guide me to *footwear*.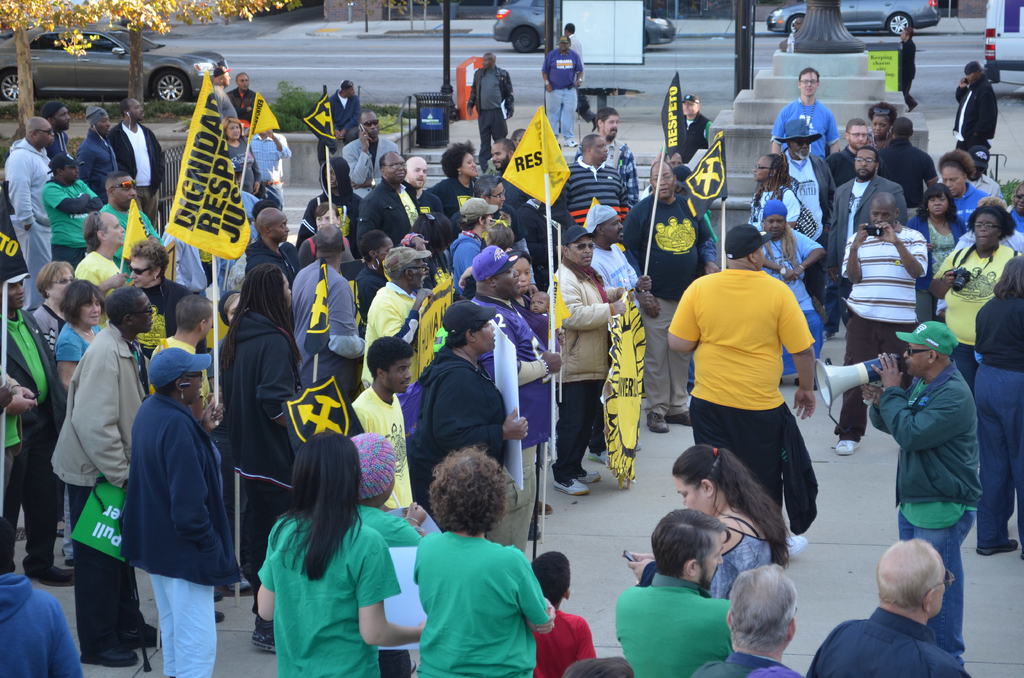
Guidance: <box>552,479,589,499</box>.
